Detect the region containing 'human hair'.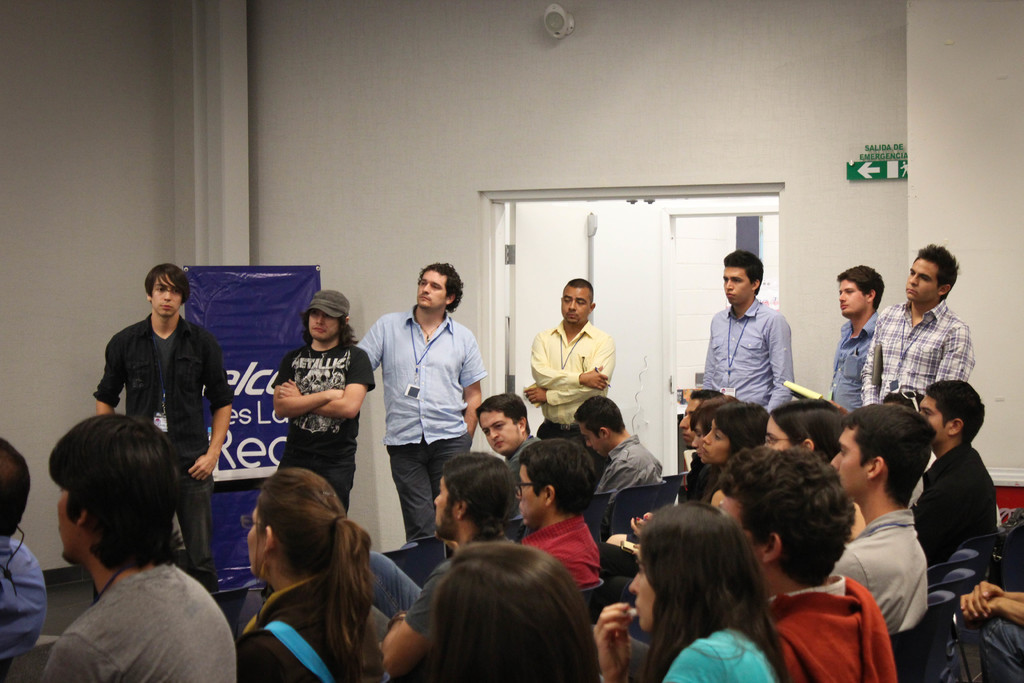
{"left": 692, "top": 393, "right": 739, "bottom": 440}.
